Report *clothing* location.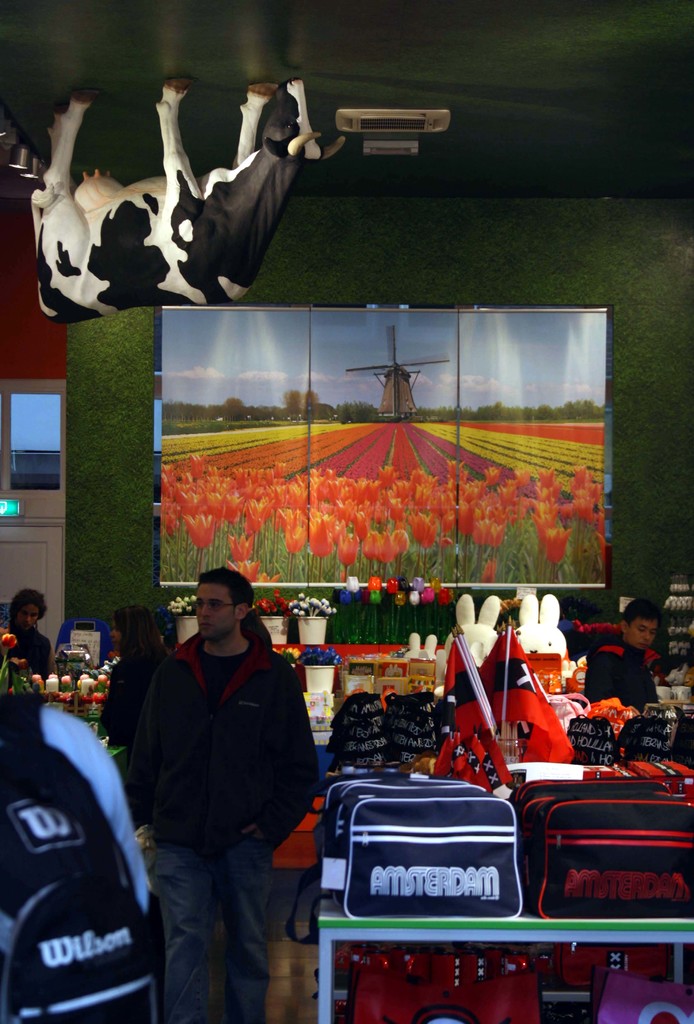
Report: [0,696,150,1005].
